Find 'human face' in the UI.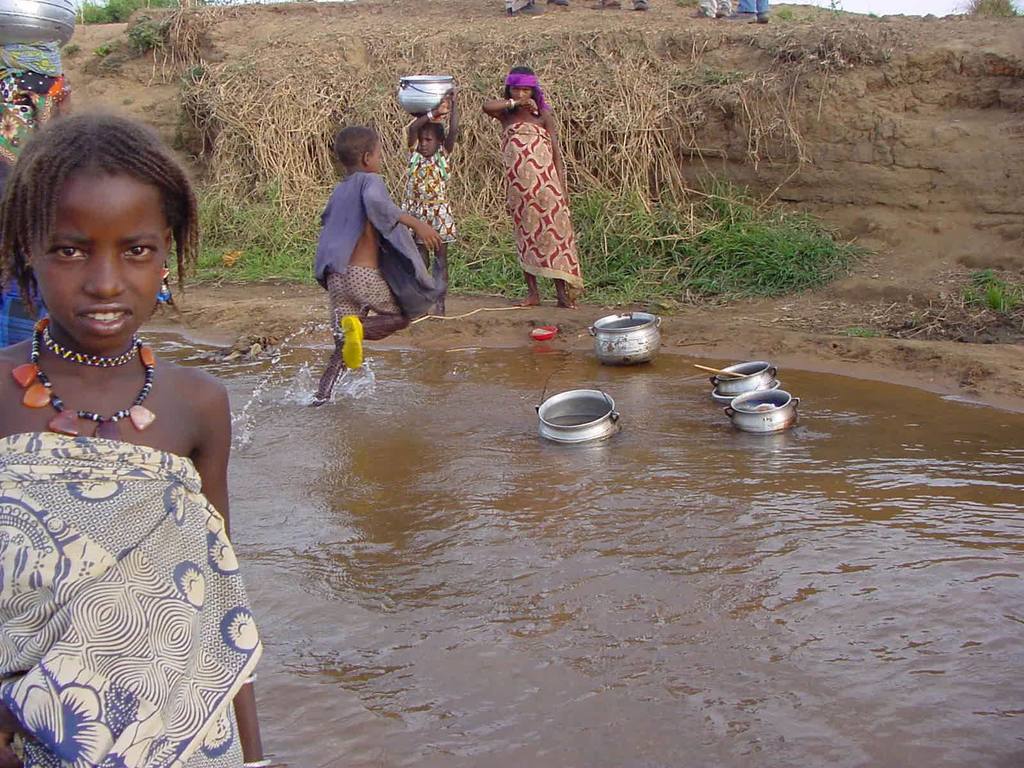
UI element at [left=415, top=131, right=436, bottom=157].
